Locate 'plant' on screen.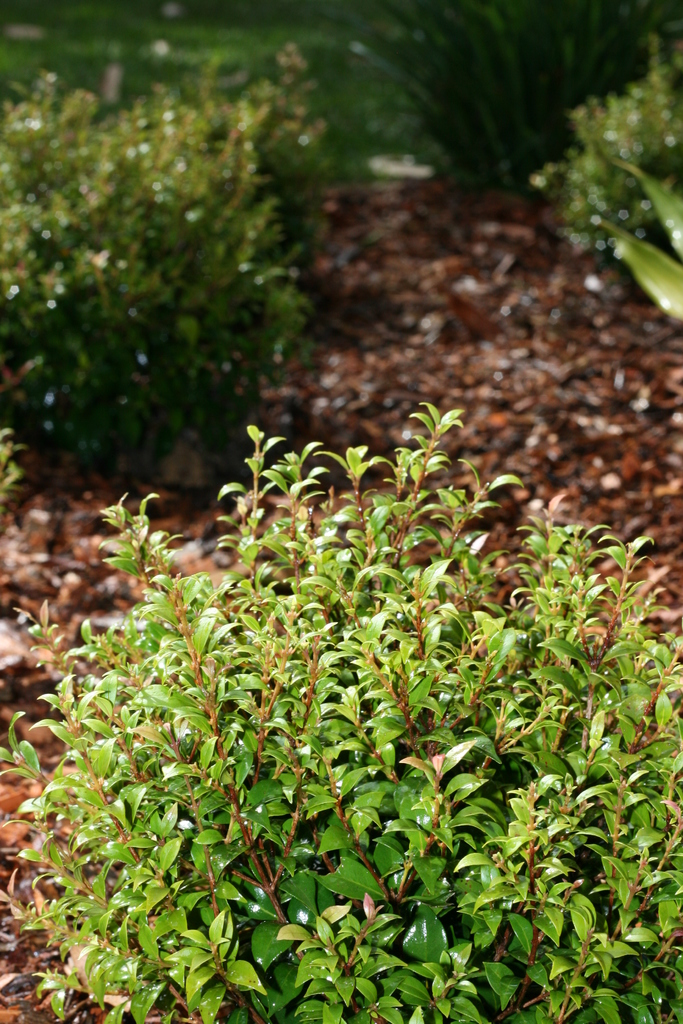
On screen at 0, 80, 308, 503.
